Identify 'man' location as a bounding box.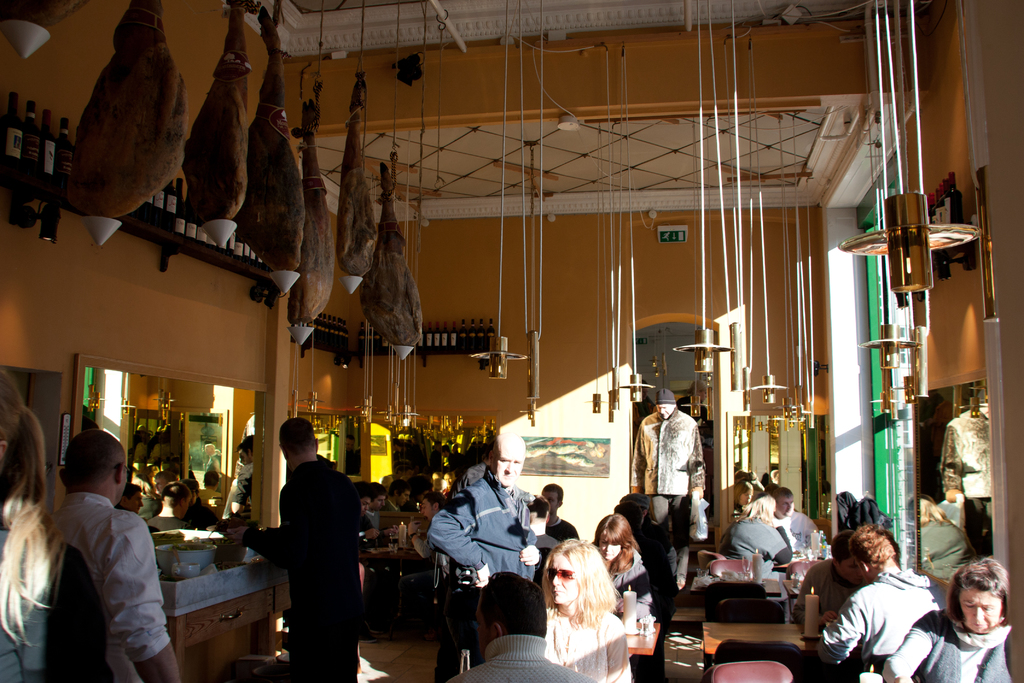
{"x1": 339, "y1": 482, "x2": 382, "y2": 572}.
